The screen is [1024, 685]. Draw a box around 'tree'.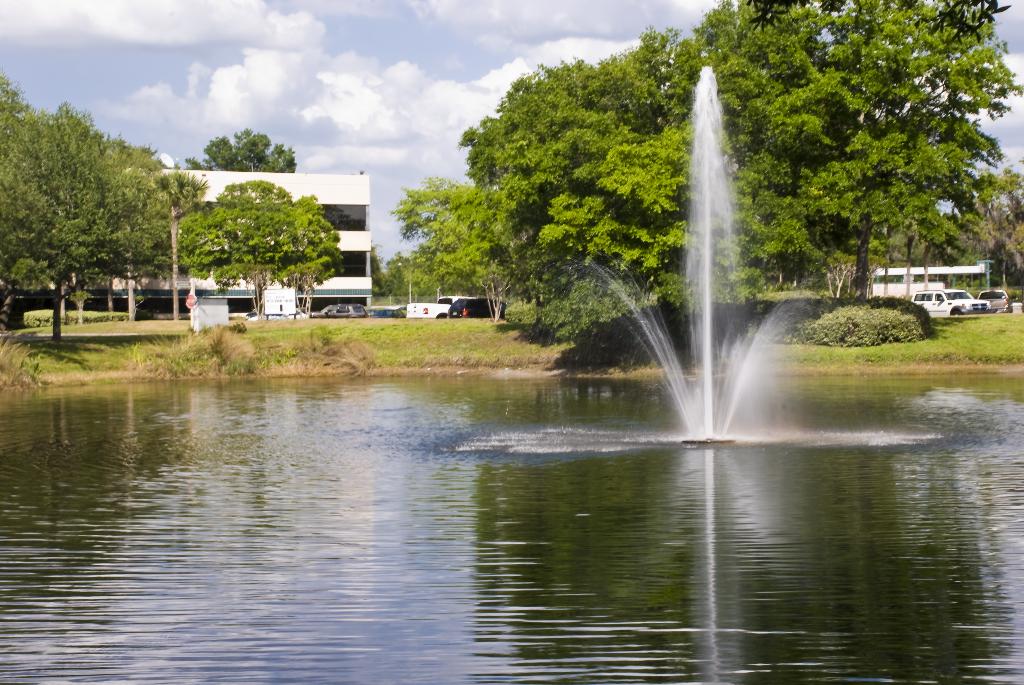
170/158/336/299.
